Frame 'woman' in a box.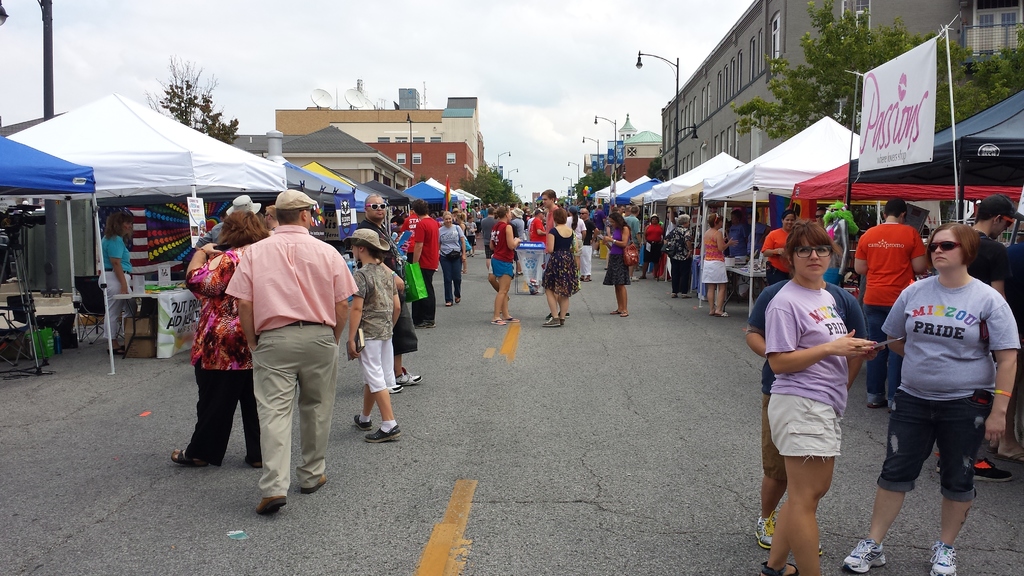
locate(756, 218, 880, 575).
